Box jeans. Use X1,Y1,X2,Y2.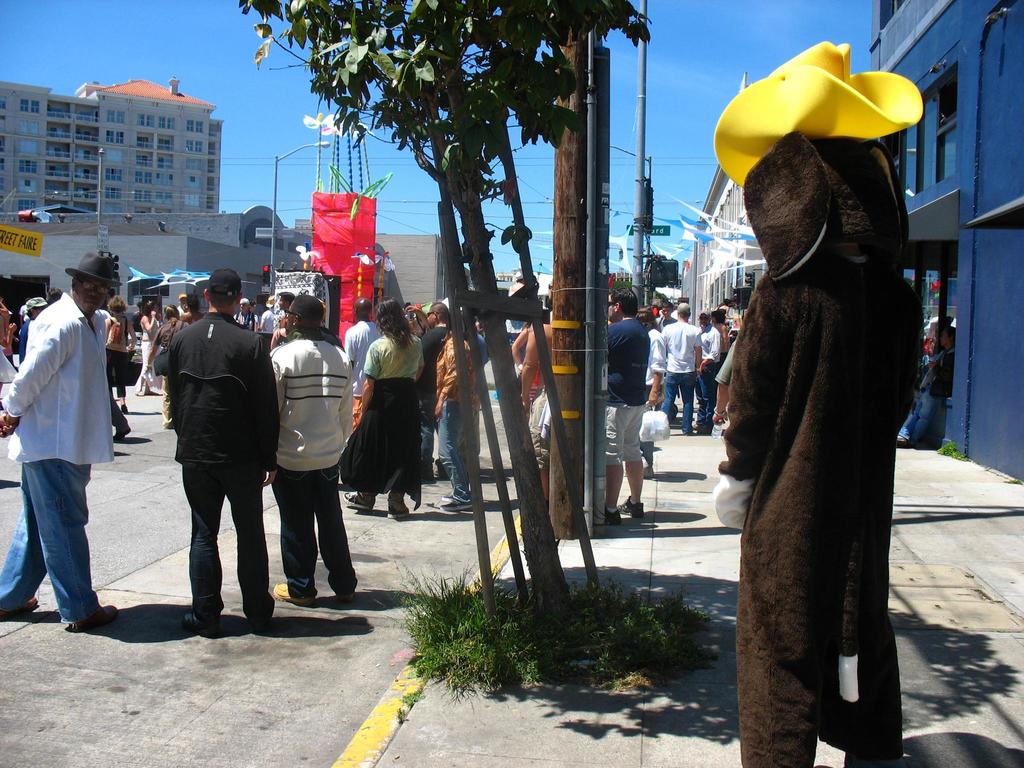
182,462,271,616.
